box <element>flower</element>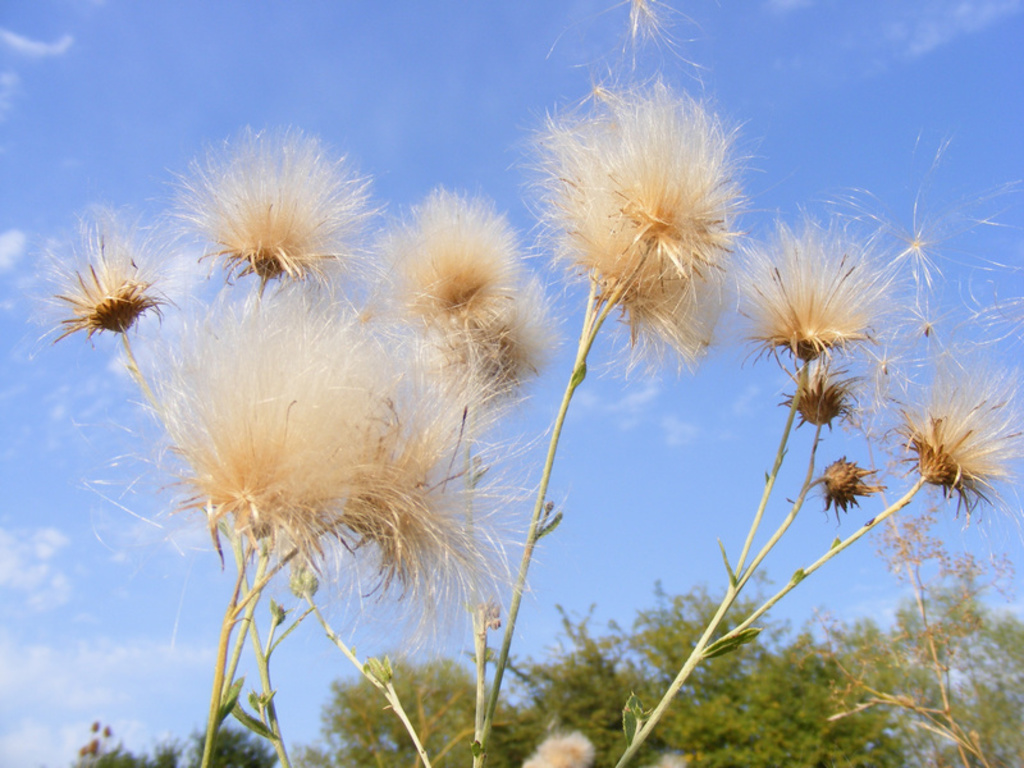
box(15, 200, 175, 358)
